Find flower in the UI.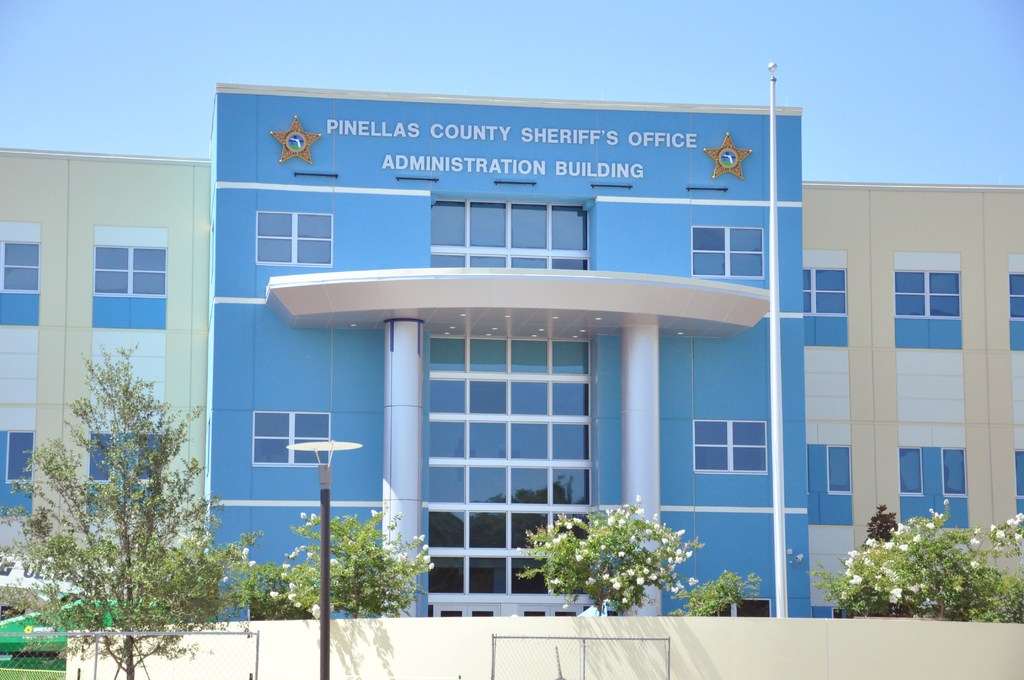
UI element at <box>289,583,298,591</box>.
